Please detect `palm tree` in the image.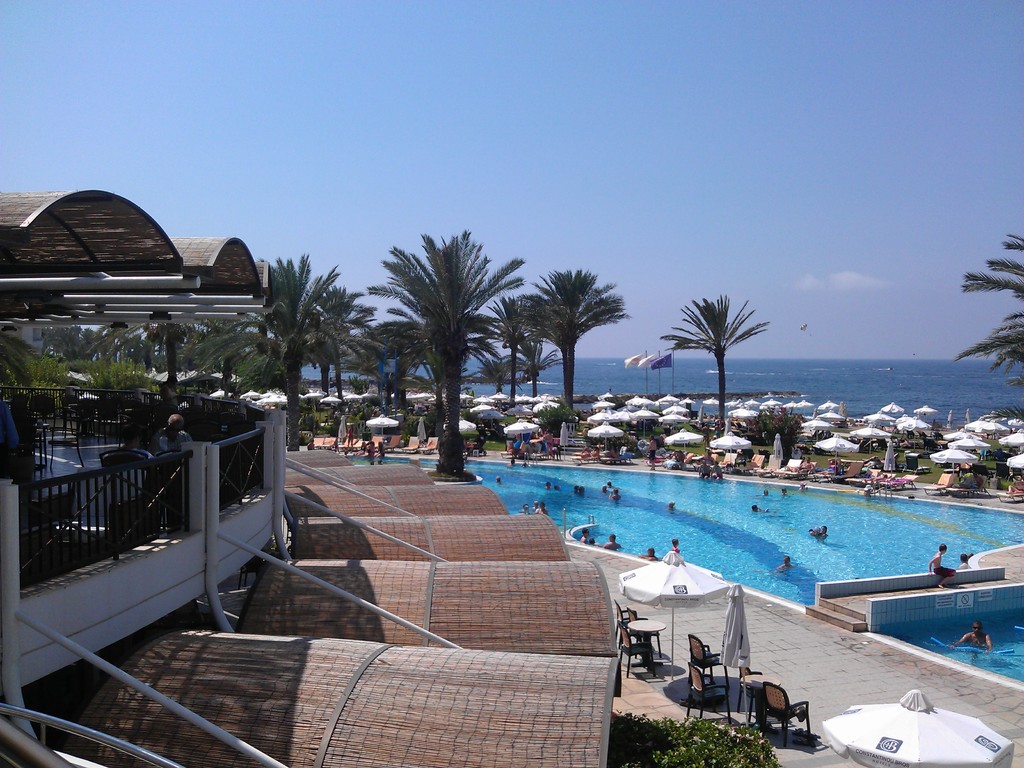
(230, 259, 322, 433).
